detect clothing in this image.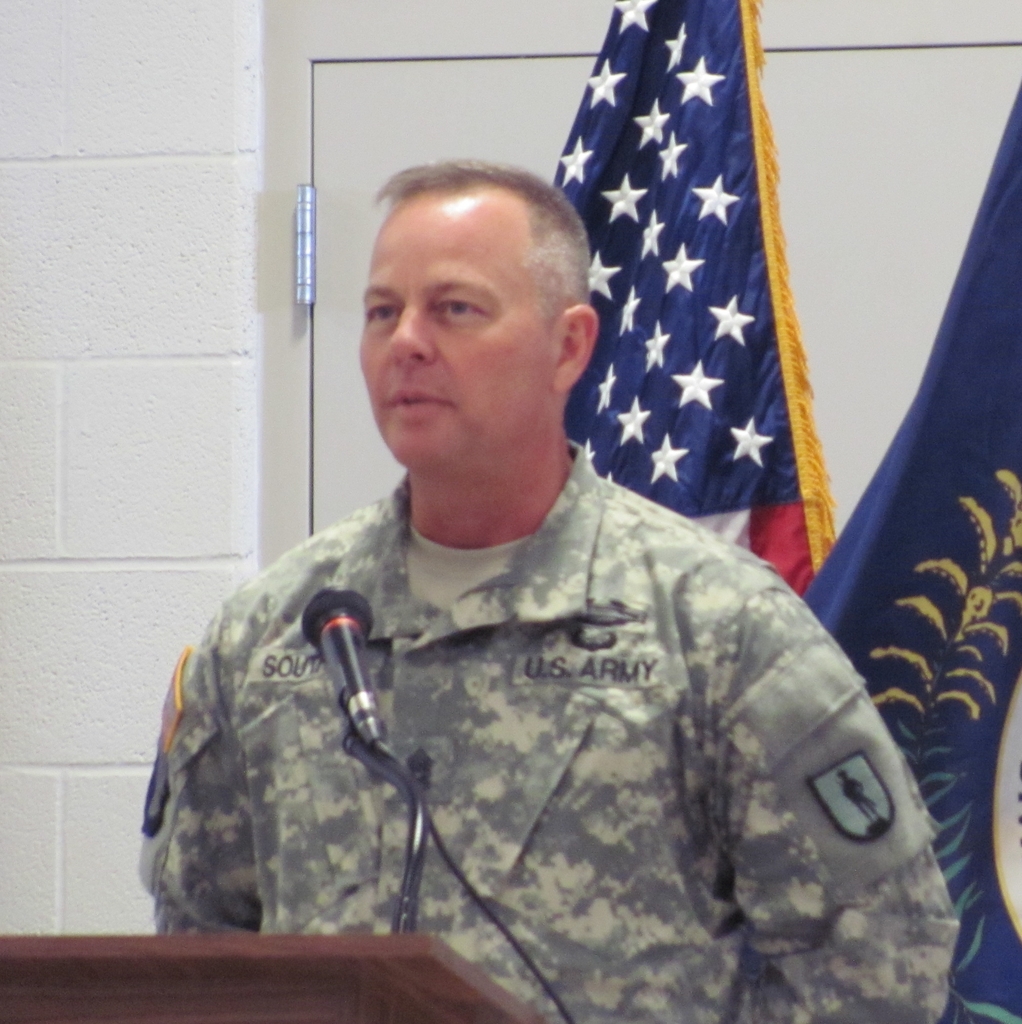
Detection: bbox=[135, 388, 926, 1002].
